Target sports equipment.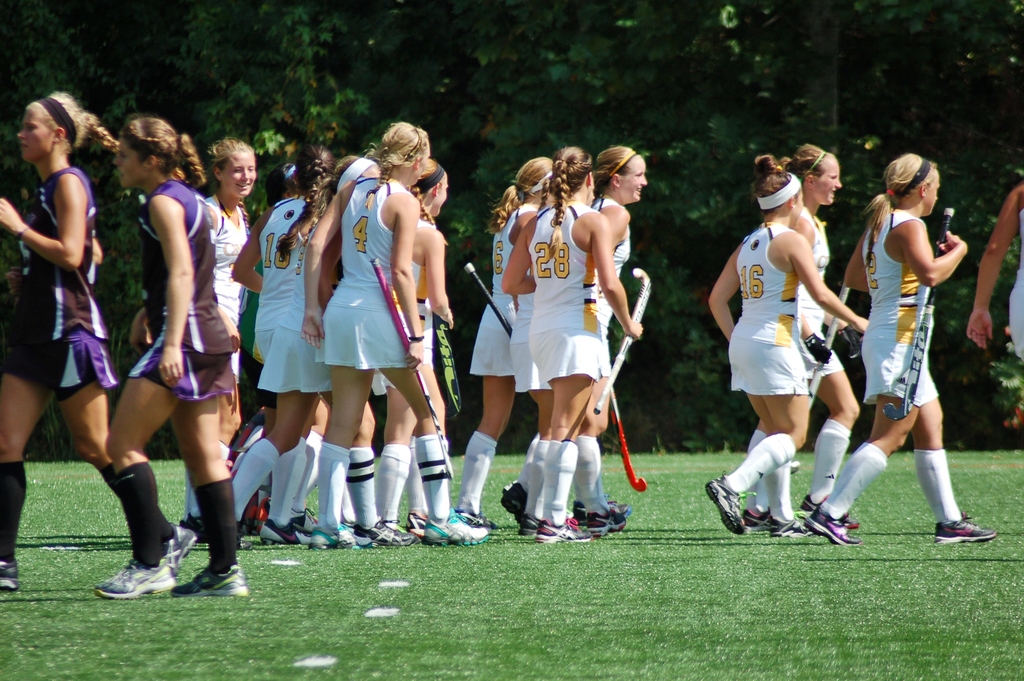
Target region: (935, 509, 996, 545).
